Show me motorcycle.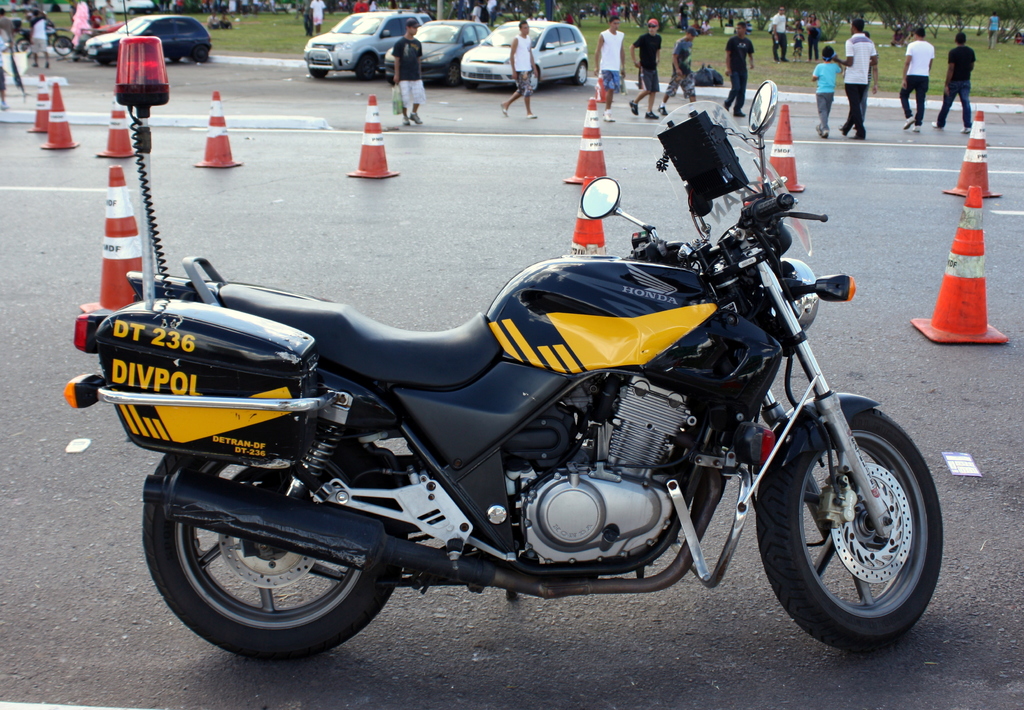
motorcycle is here: select_region(60, 76, 945, 661).
